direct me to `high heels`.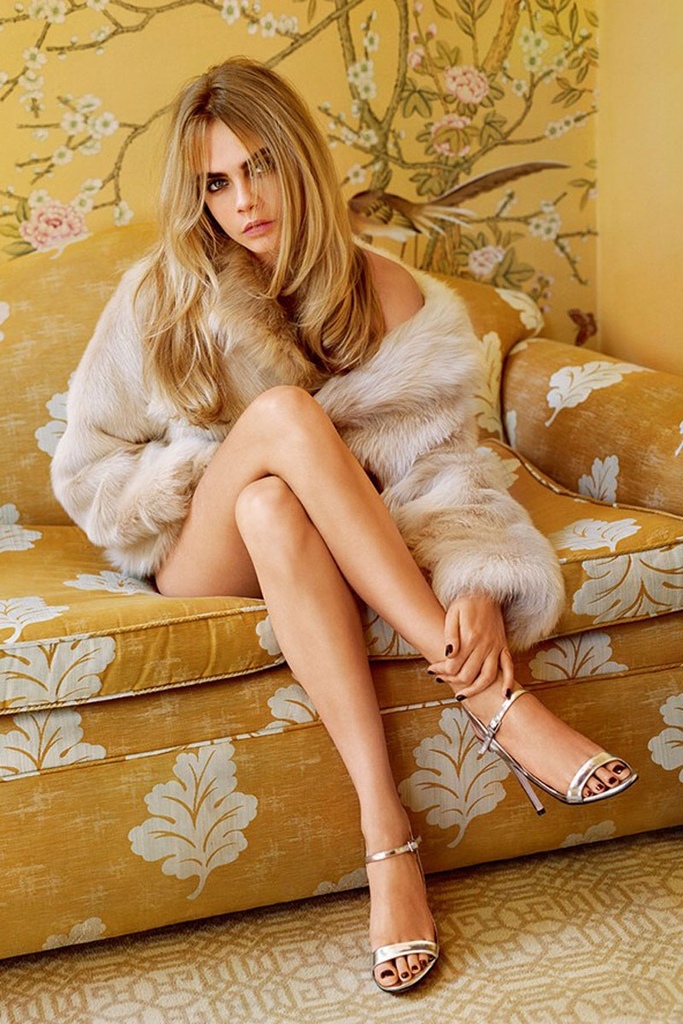
Direction: (x1=364, y1=812, x2=448, y2=994).
